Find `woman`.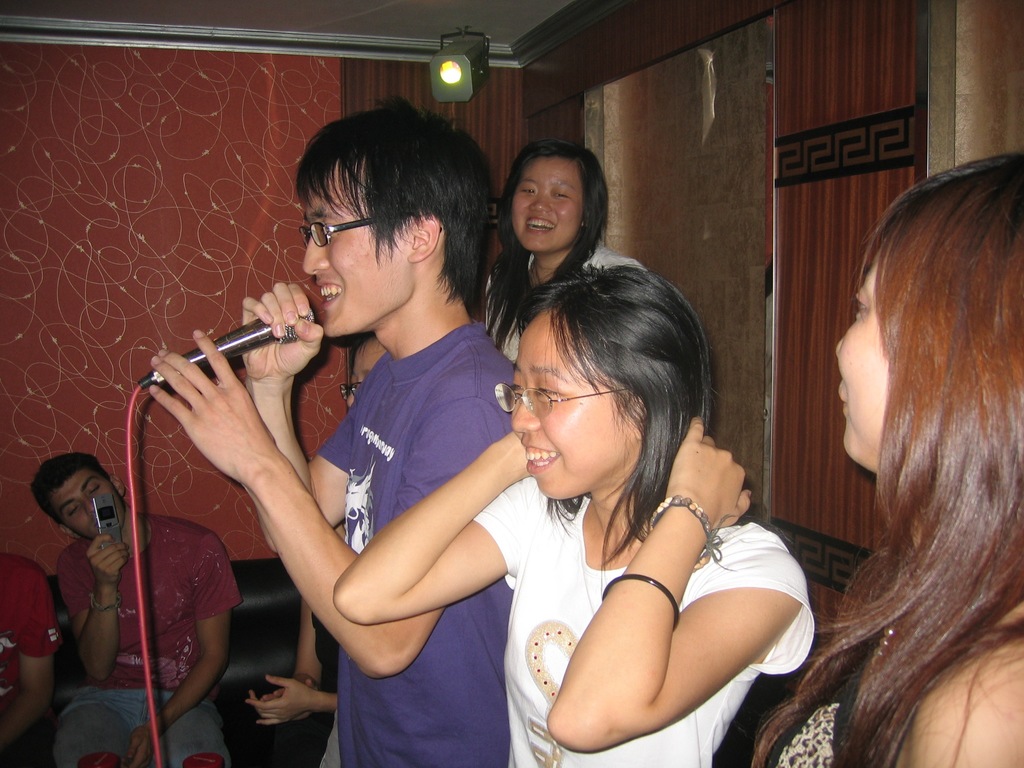
(left=735, top=148, right=1023, bottom=767).
